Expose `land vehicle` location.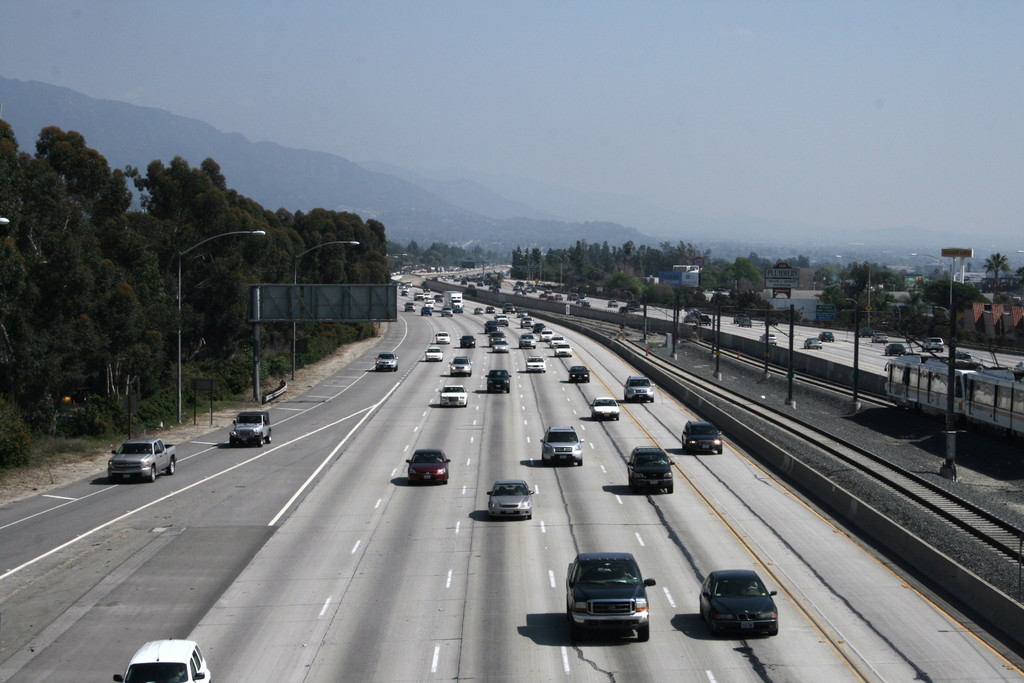
Exposed at bbox=(422, 292, 431, 299).
